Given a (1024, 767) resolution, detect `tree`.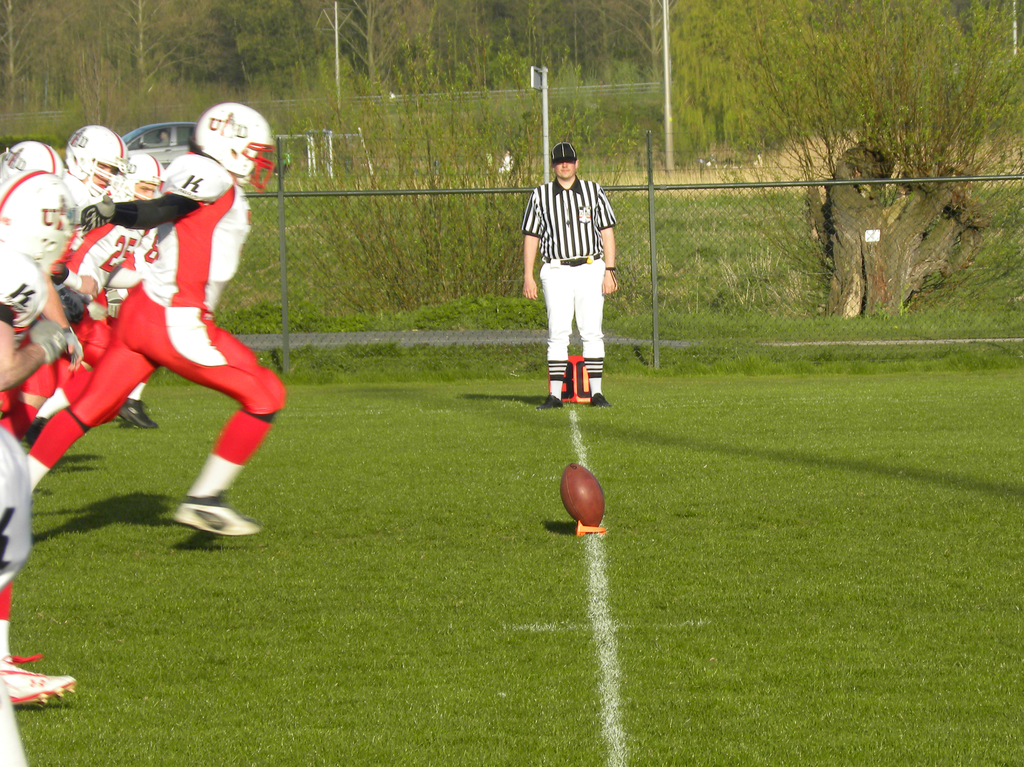
447 0 498 88.
